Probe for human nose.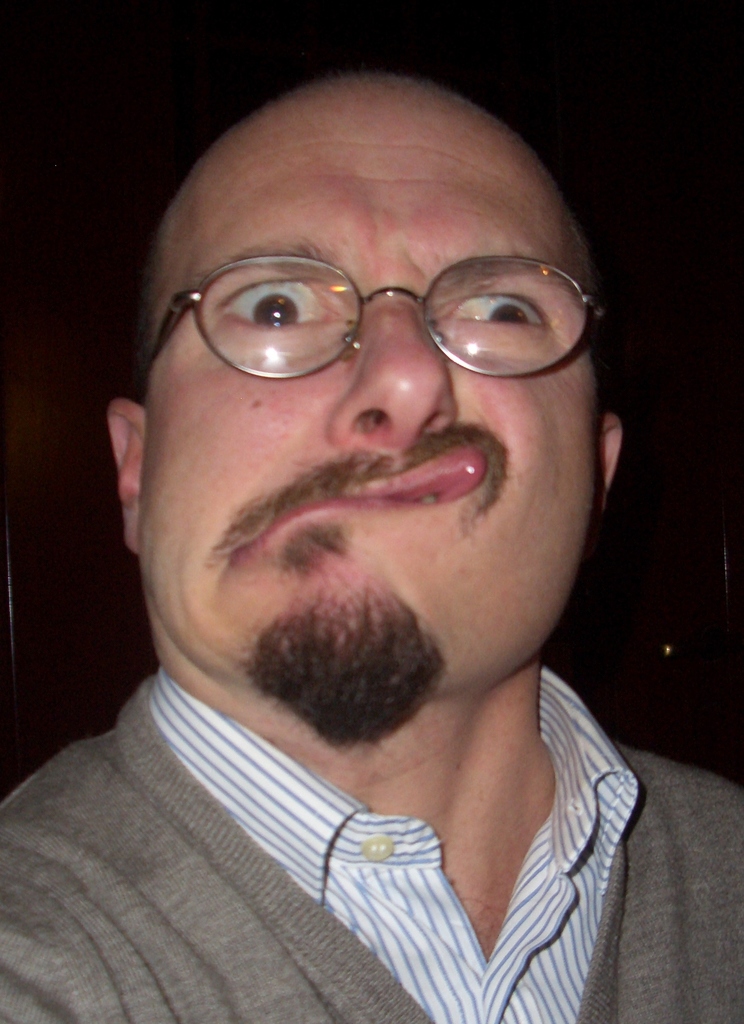
Probe result: (328,302,473,435).
